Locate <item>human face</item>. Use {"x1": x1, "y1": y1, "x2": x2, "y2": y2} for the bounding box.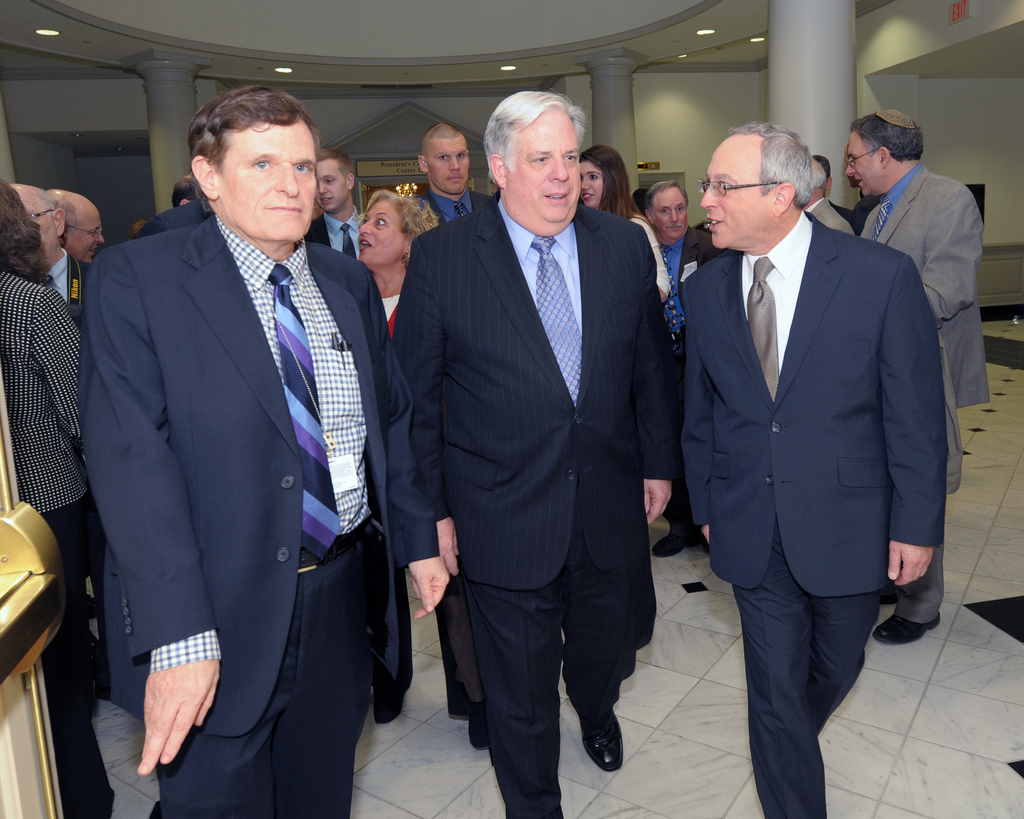
{"x1": 356, "y1": 213, "x2": 396, "y2": 266}.
